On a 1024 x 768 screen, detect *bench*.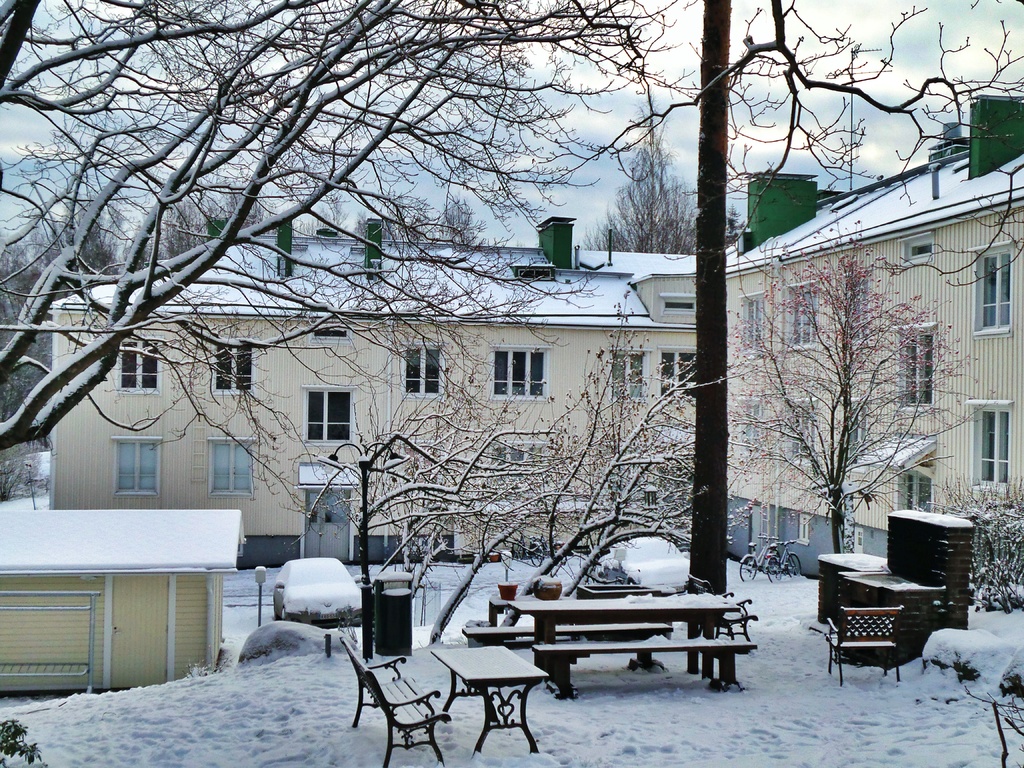
(482, 580, 705, 638).
